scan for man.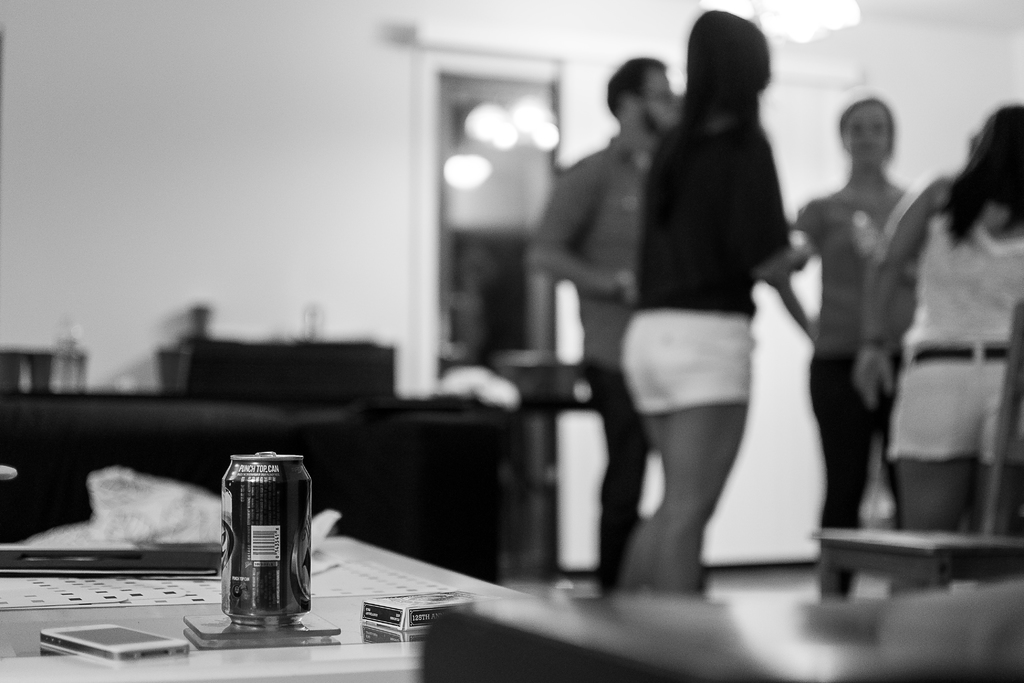
Scan result: select_region(531, 54, 680, 589).
